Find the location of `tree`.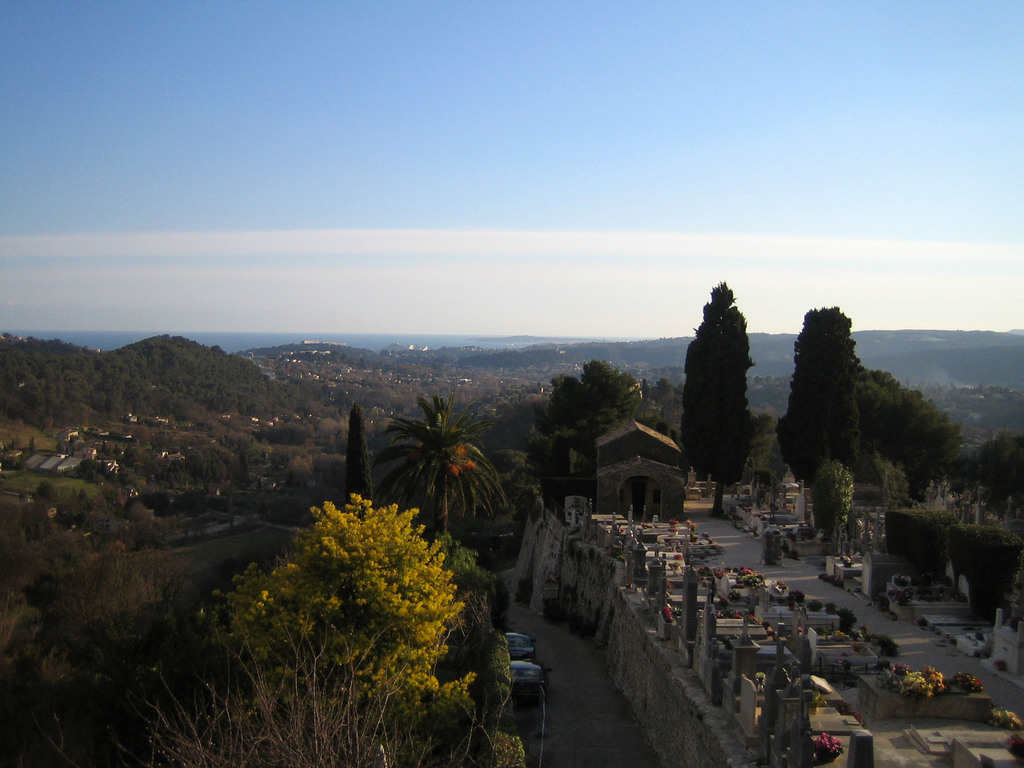
Location: [x1=863, y1=364, x2=959, y2=498].
